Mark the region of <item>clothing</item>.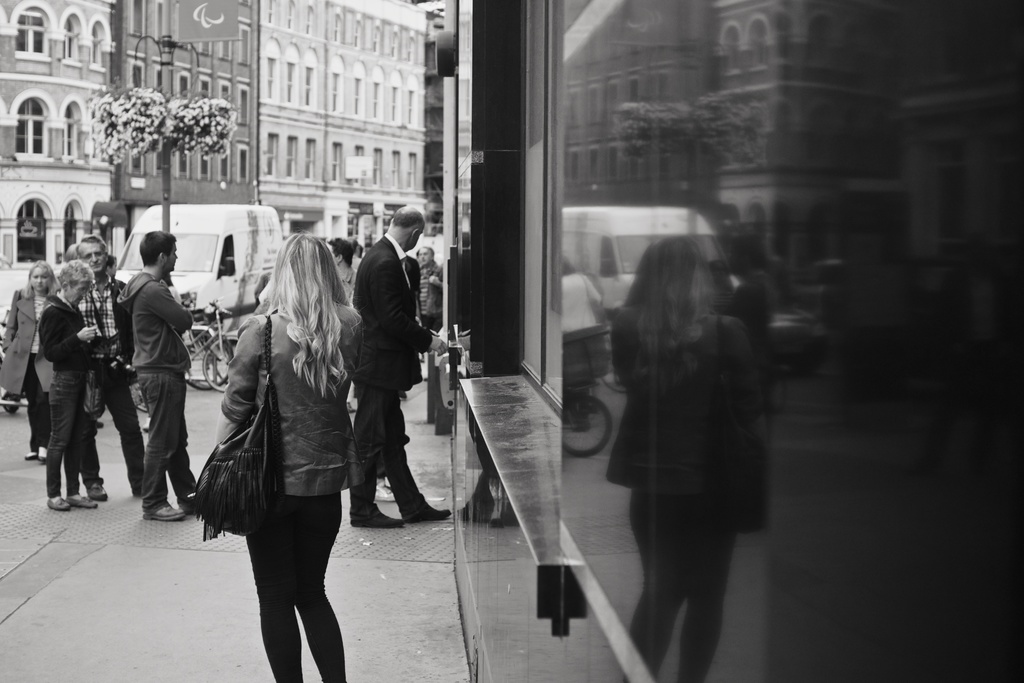
Region: 349,233,435,523.
